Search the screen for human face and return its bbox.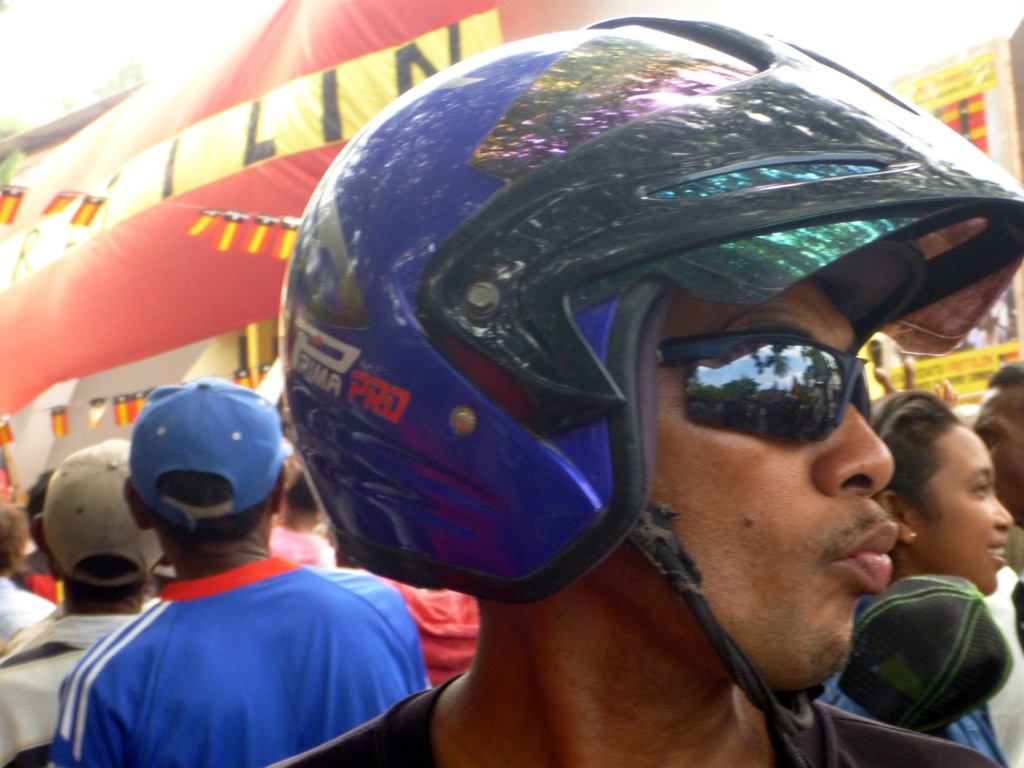
Found: {"x1": 578, "y1": 266, "x2": 898, "y2": 698}.
